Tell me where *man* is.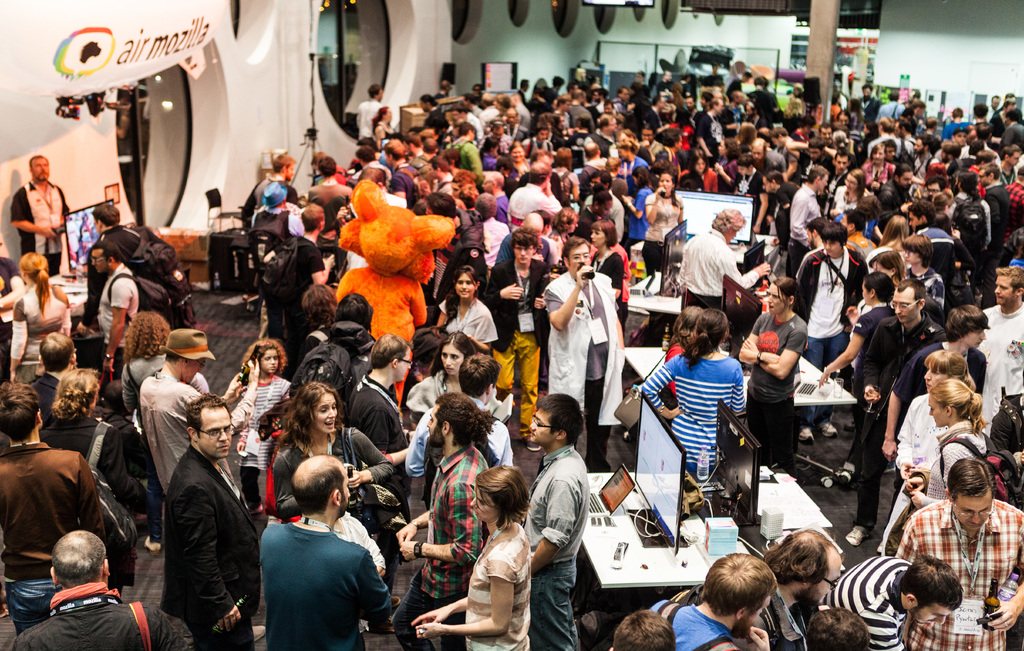
*man* is at rect(732, 528, 844, 650).
